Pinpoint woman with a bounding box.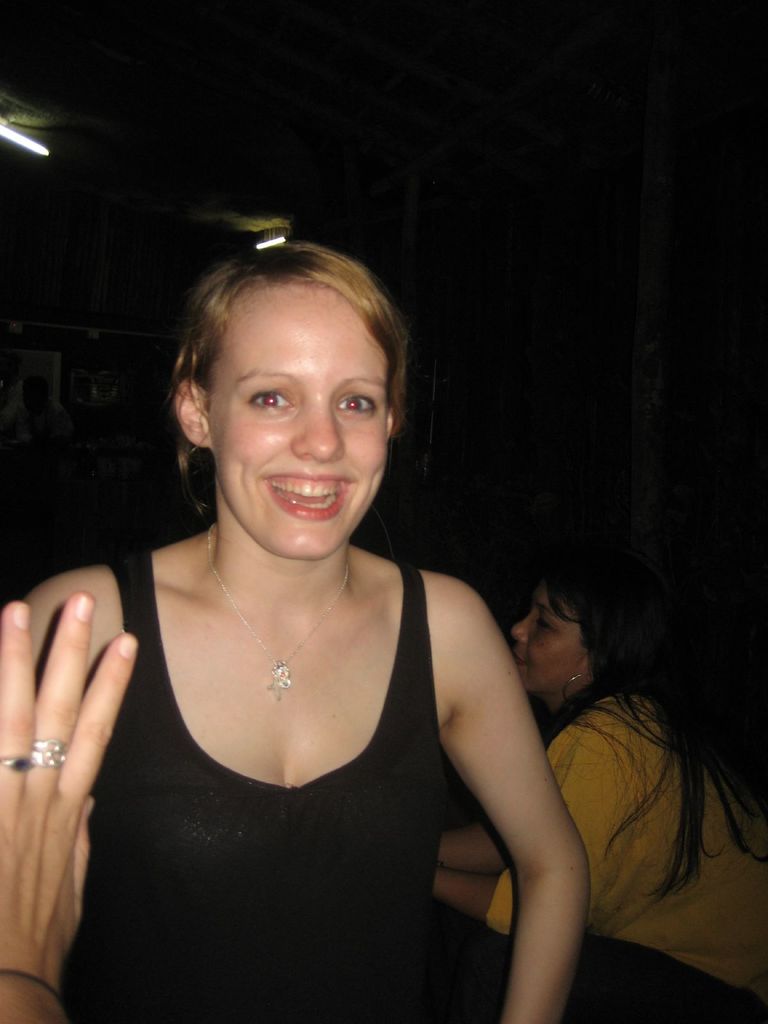
<region>0, 236, 598, 1023</region>.
